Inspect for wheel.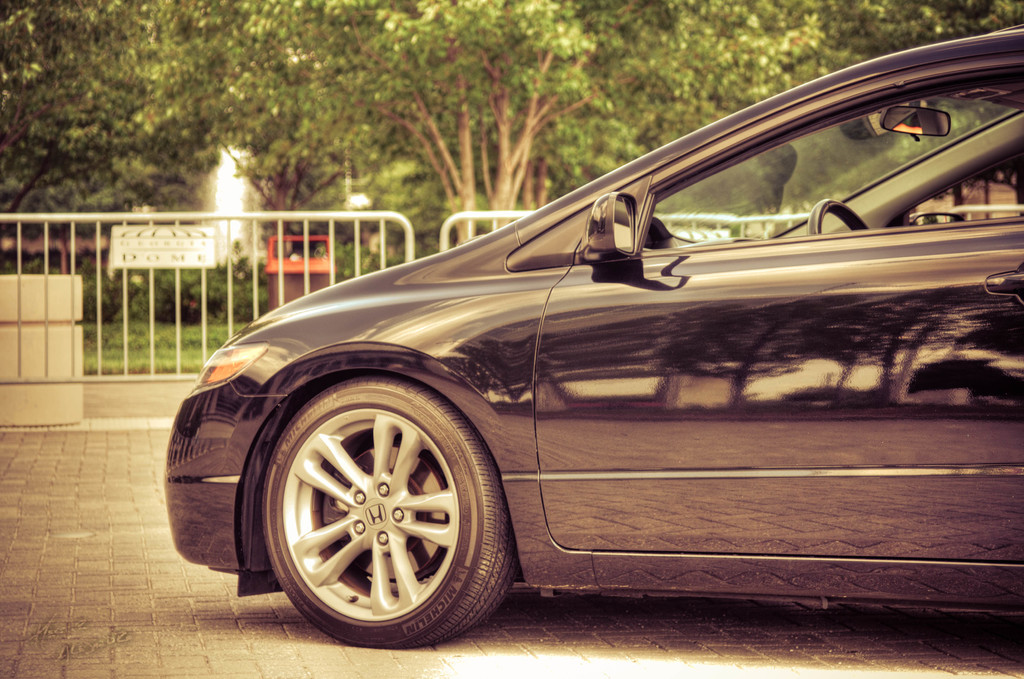
Inspection: [left=807, top=199, right=869, bottom=237].
